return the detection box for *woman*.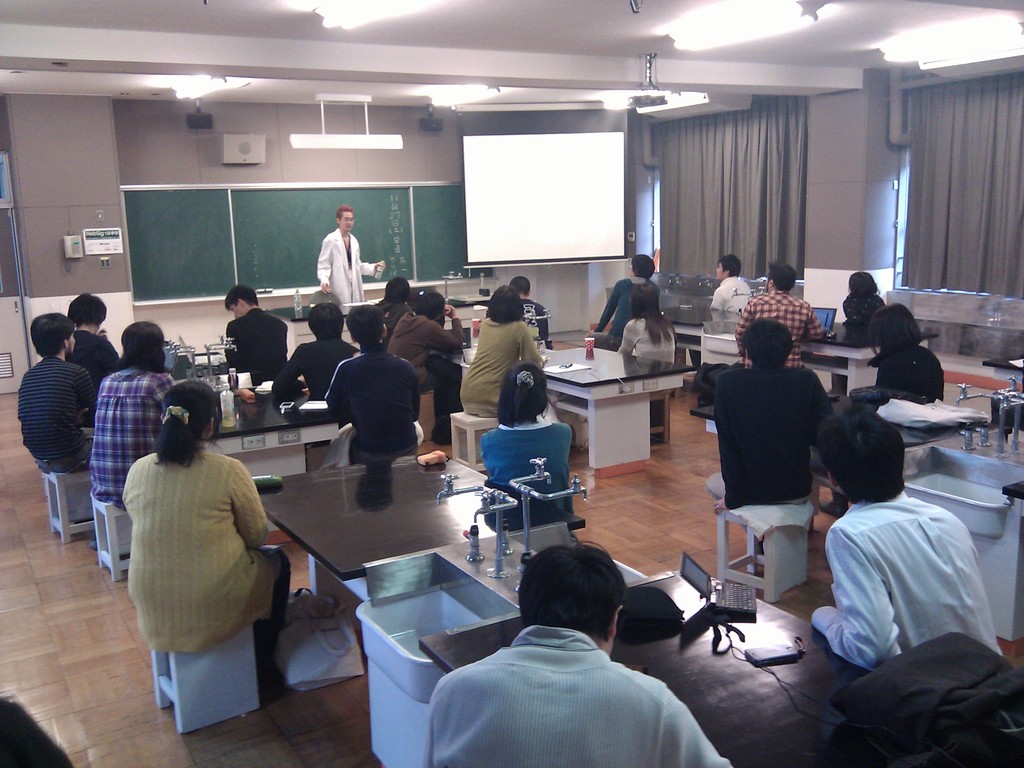
detection(870, 301, 945, 401).
